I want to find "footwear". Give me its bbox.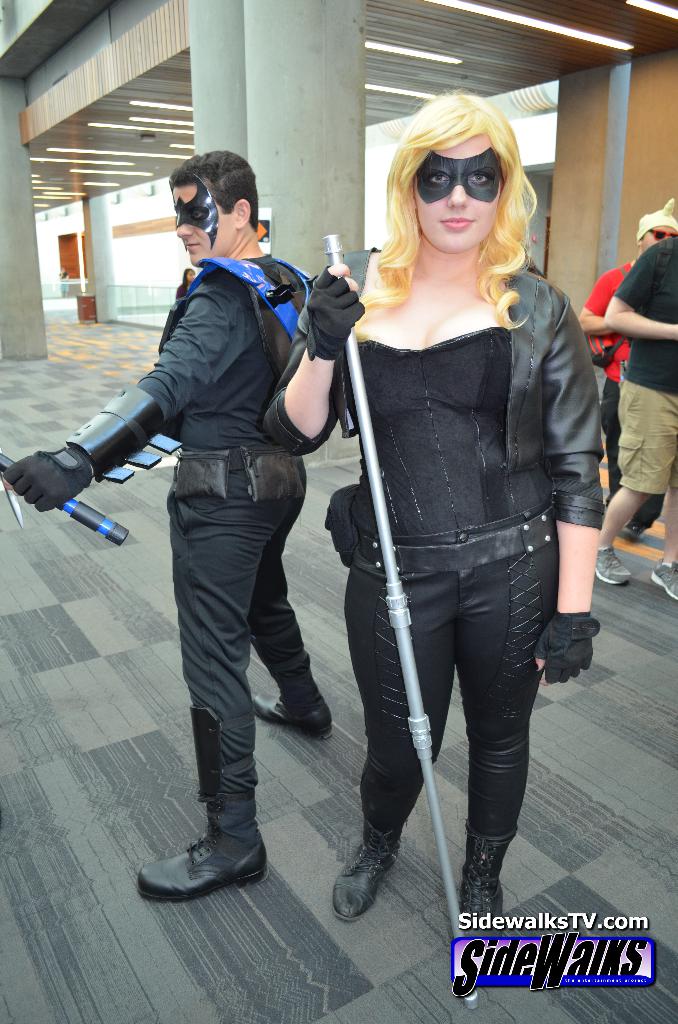
[459, 819, 521, 917].
